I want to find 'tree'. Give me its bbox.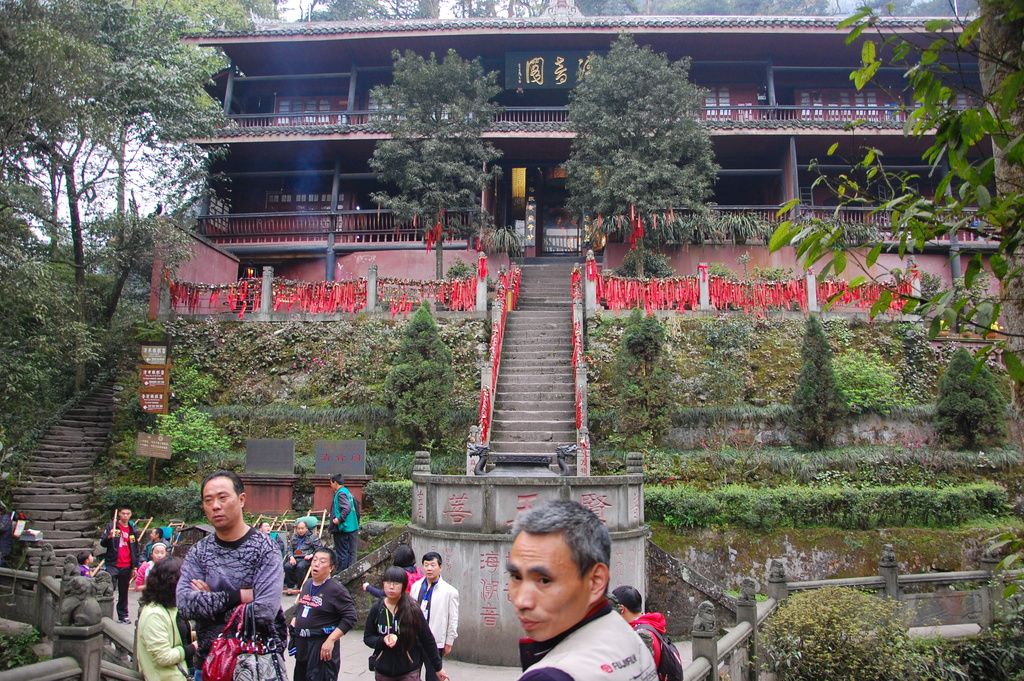
366, 41, 506, 254.
